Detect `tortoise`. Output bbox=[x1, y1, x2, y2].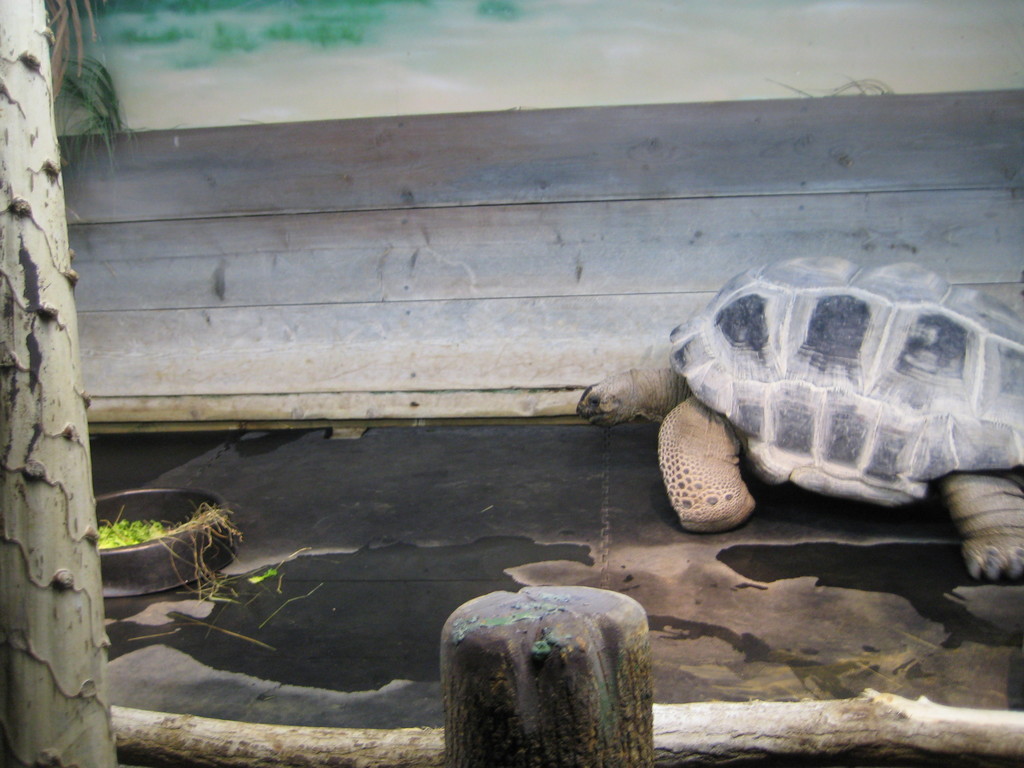
bbox=[582, 256, 1023, 580].
